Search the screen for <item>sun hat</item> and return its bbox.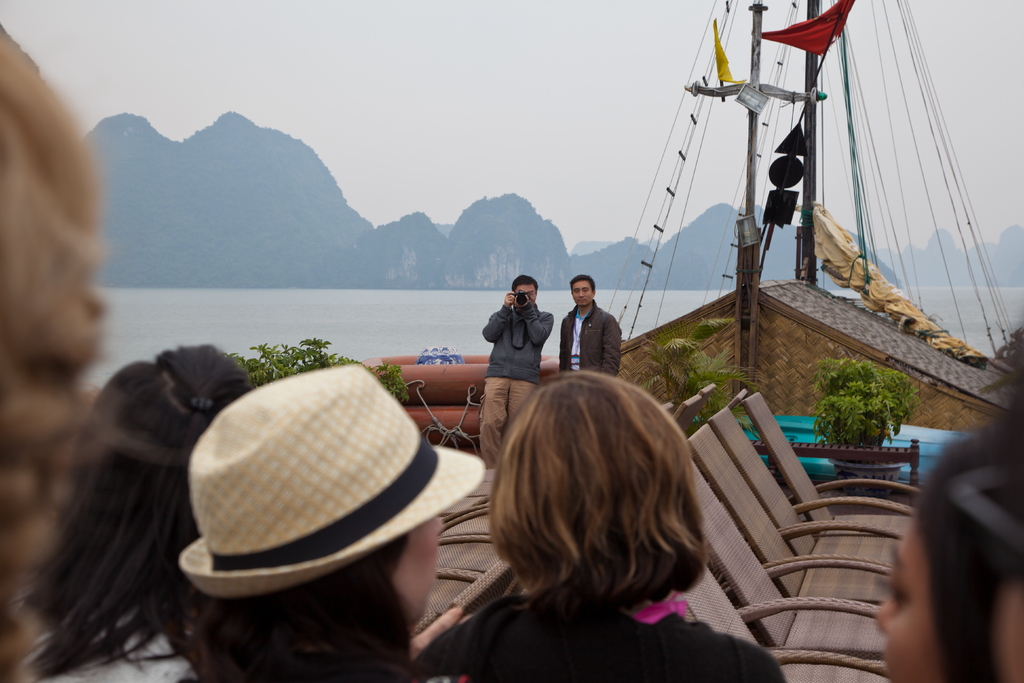
Found: left=177, top=359, right=487, bottom=599.
